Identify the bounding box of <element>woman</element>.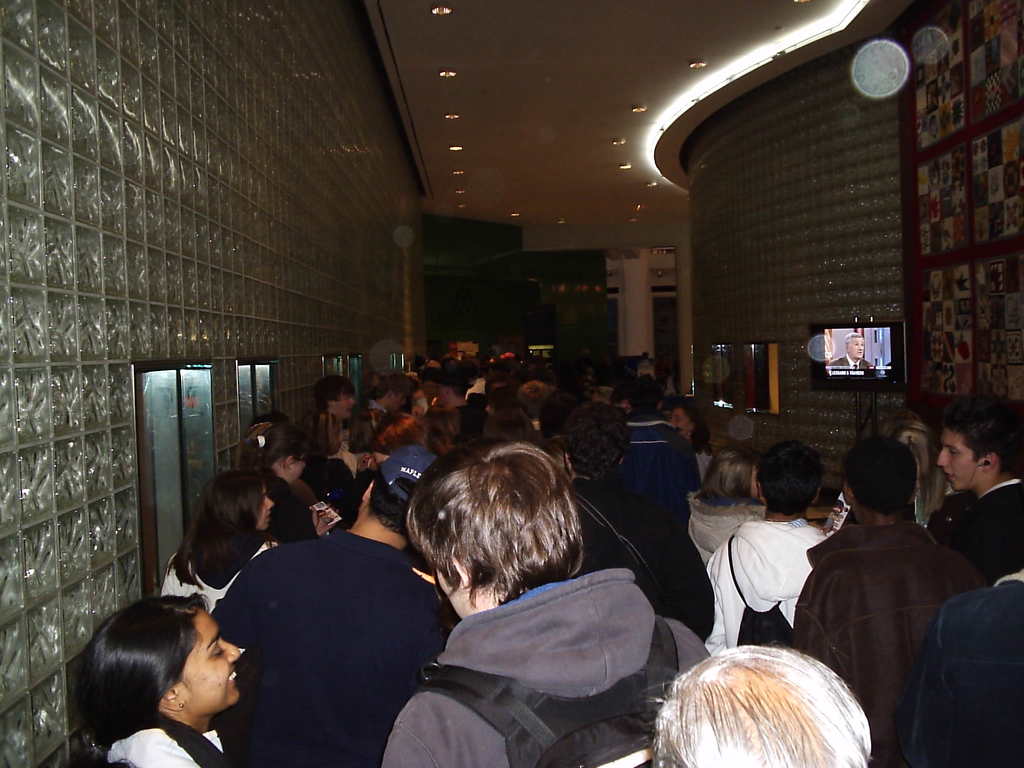
239, 423, 329, 538.
